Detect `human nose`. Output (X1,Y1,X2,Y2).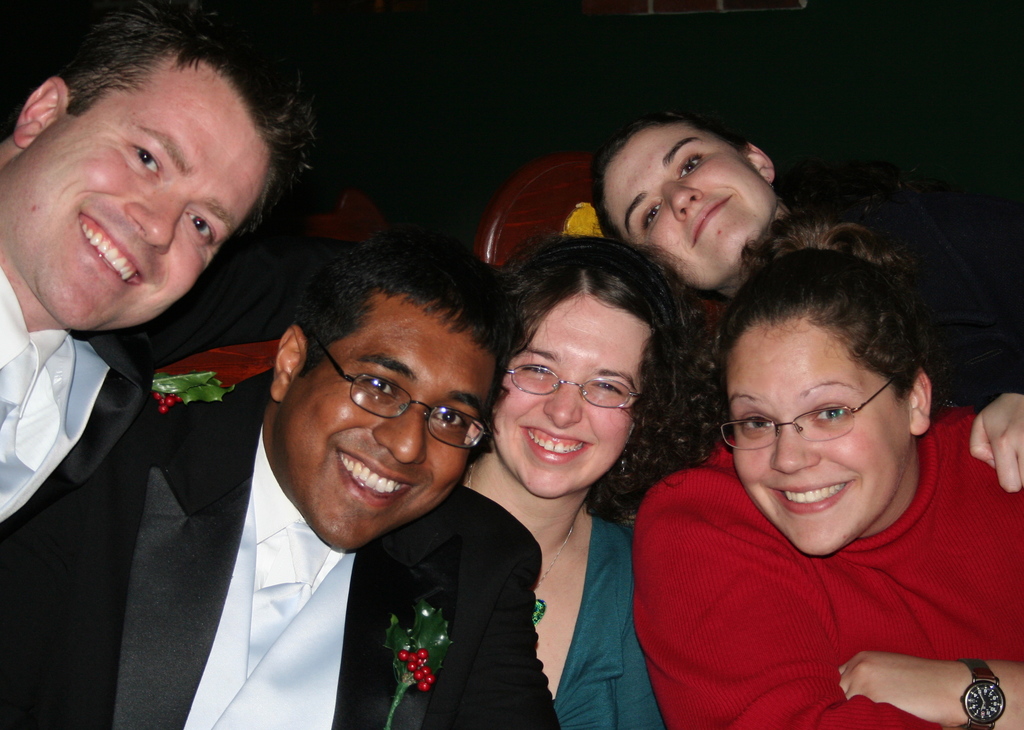
(127,189,190,247).
